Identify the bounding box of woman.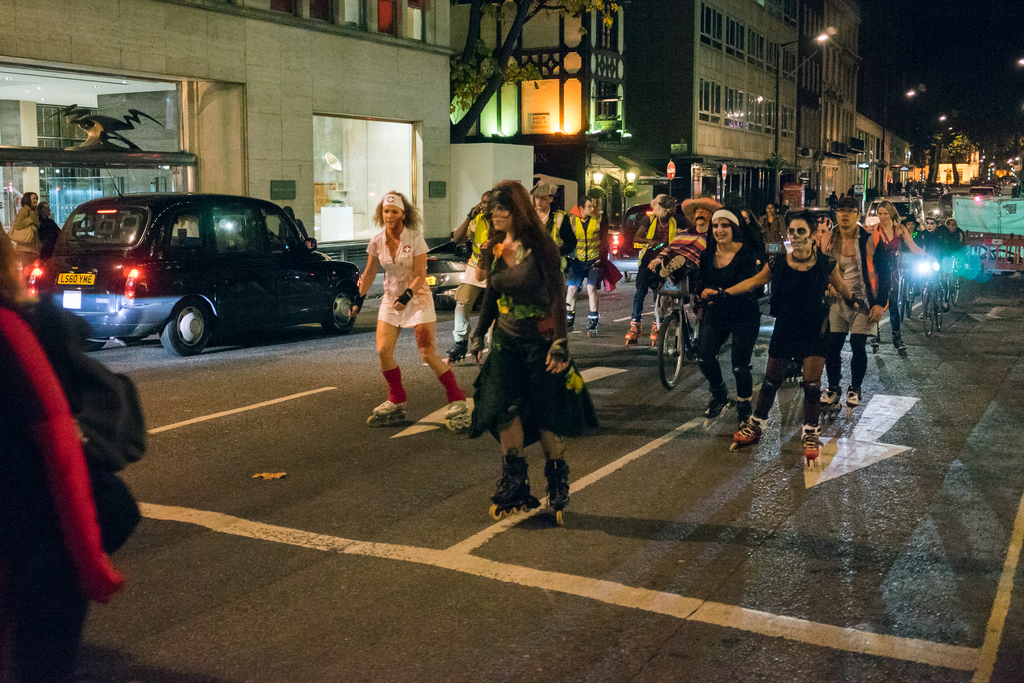
{"x1": 861, "y1": 200, "x2": 934, "y2": 355}.
